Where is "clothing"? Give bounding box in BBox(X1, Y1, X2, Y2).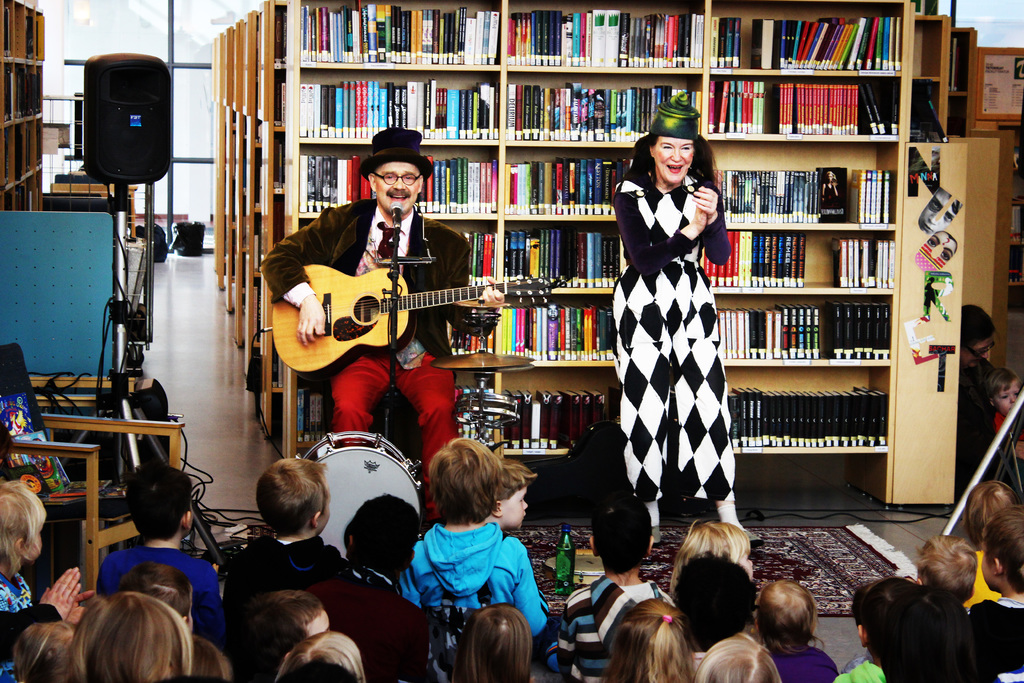
BBox(831, 657, 886, 682).
